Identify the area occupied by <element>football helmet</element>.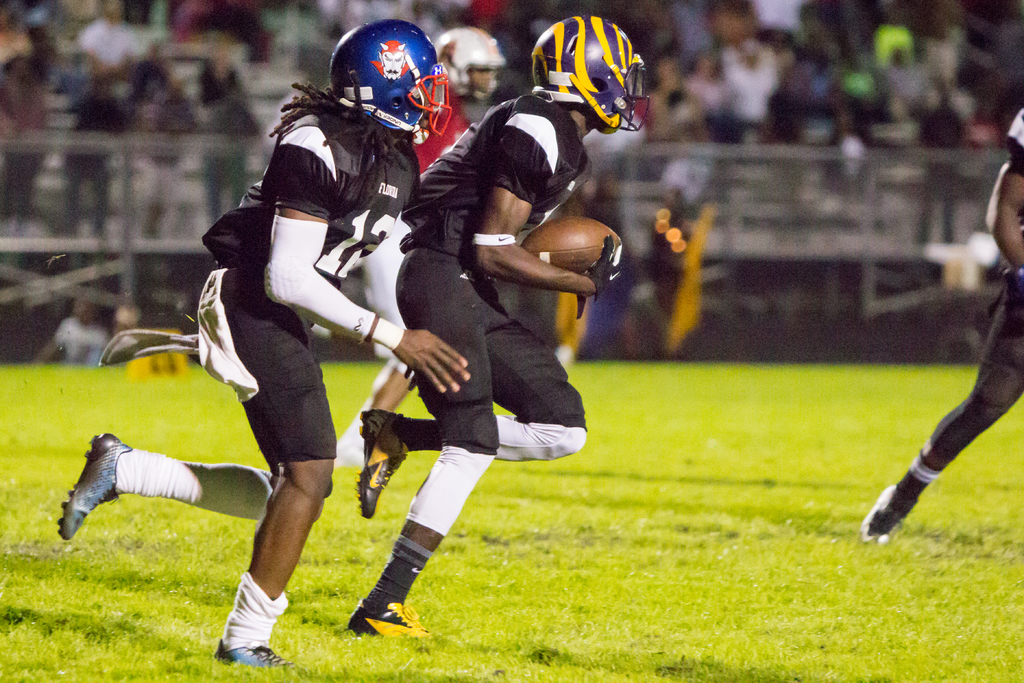
Area: crop(438, 26, 501, 99).
